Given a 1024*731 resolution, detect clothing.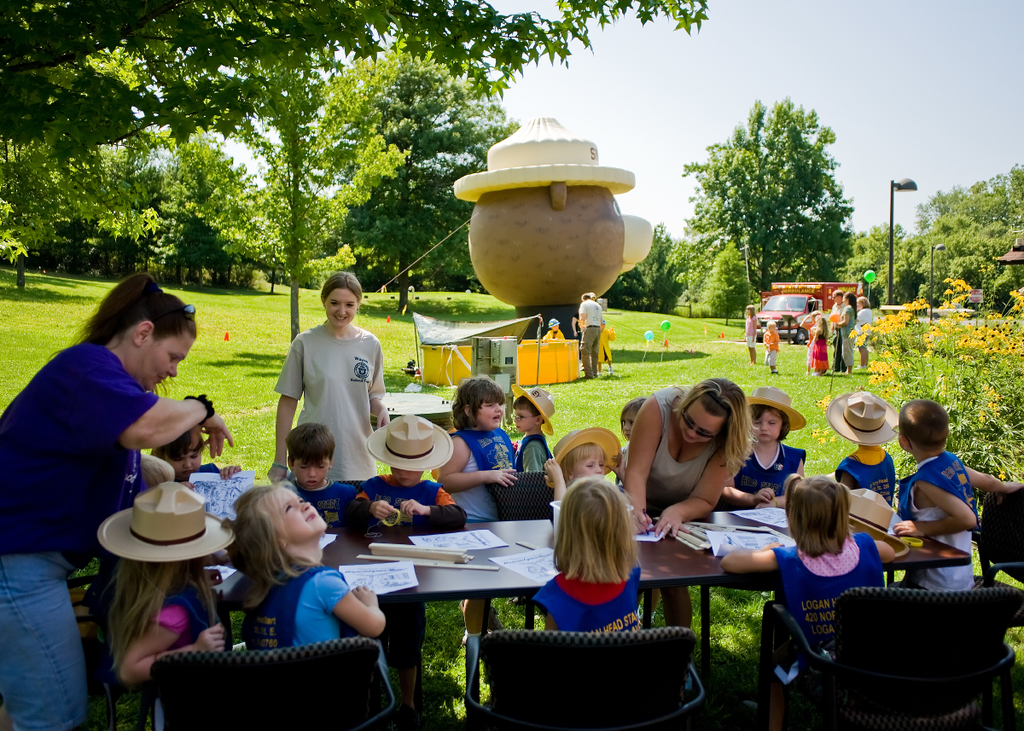
(left=759, top=316, right=775, bottom=371).
